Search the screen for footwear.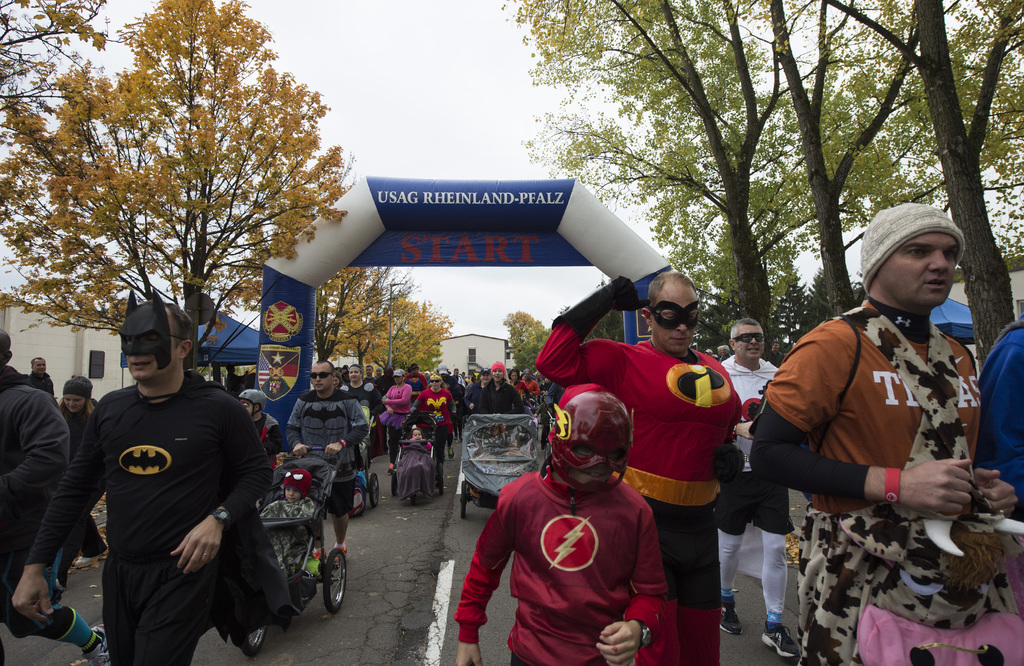
Found at locate(709, 593, 748, 647).
